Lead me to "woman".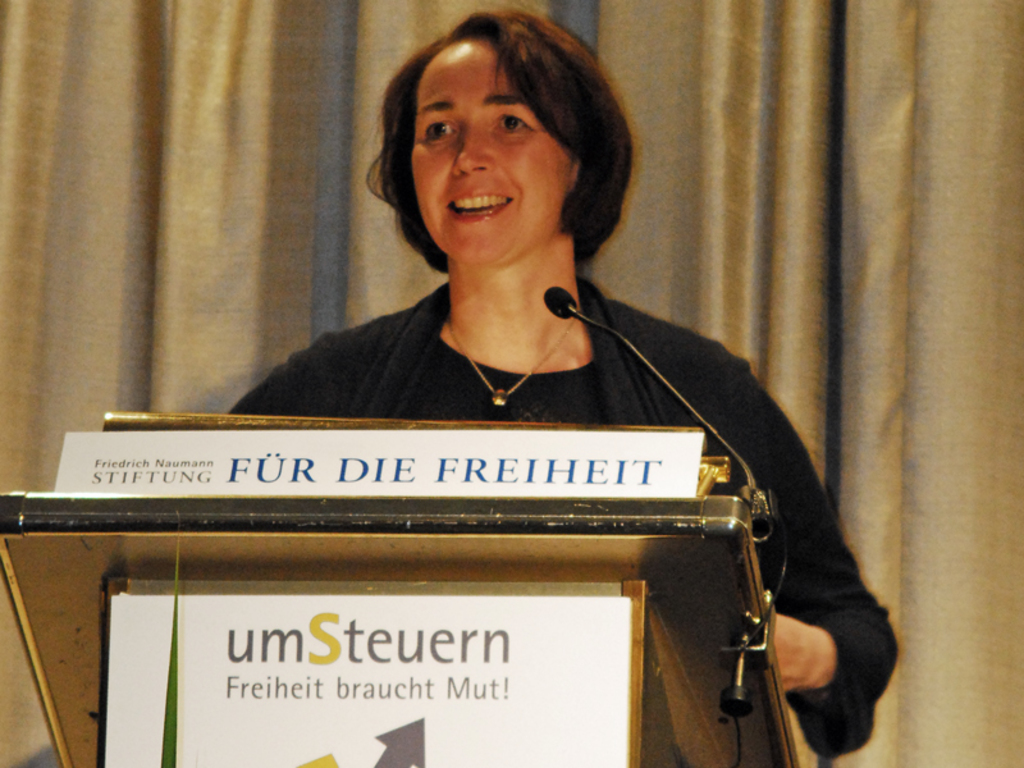
Lead to (223, 3, 914, 767).
